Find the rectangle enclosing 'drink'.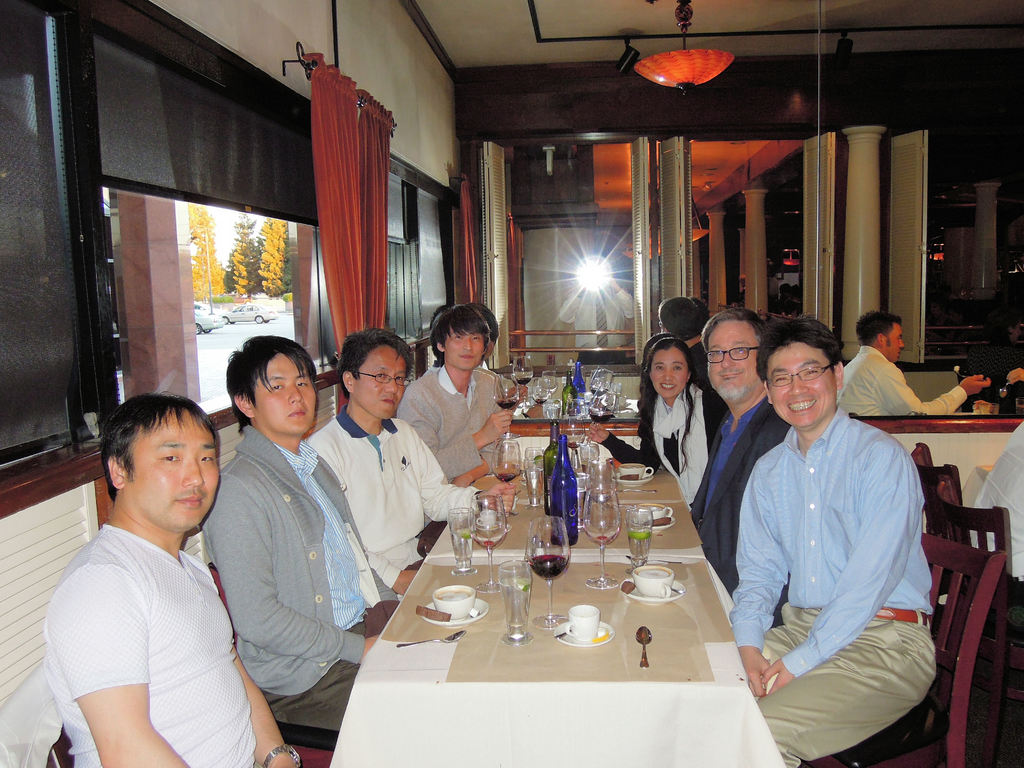
[500,577,531,640].
